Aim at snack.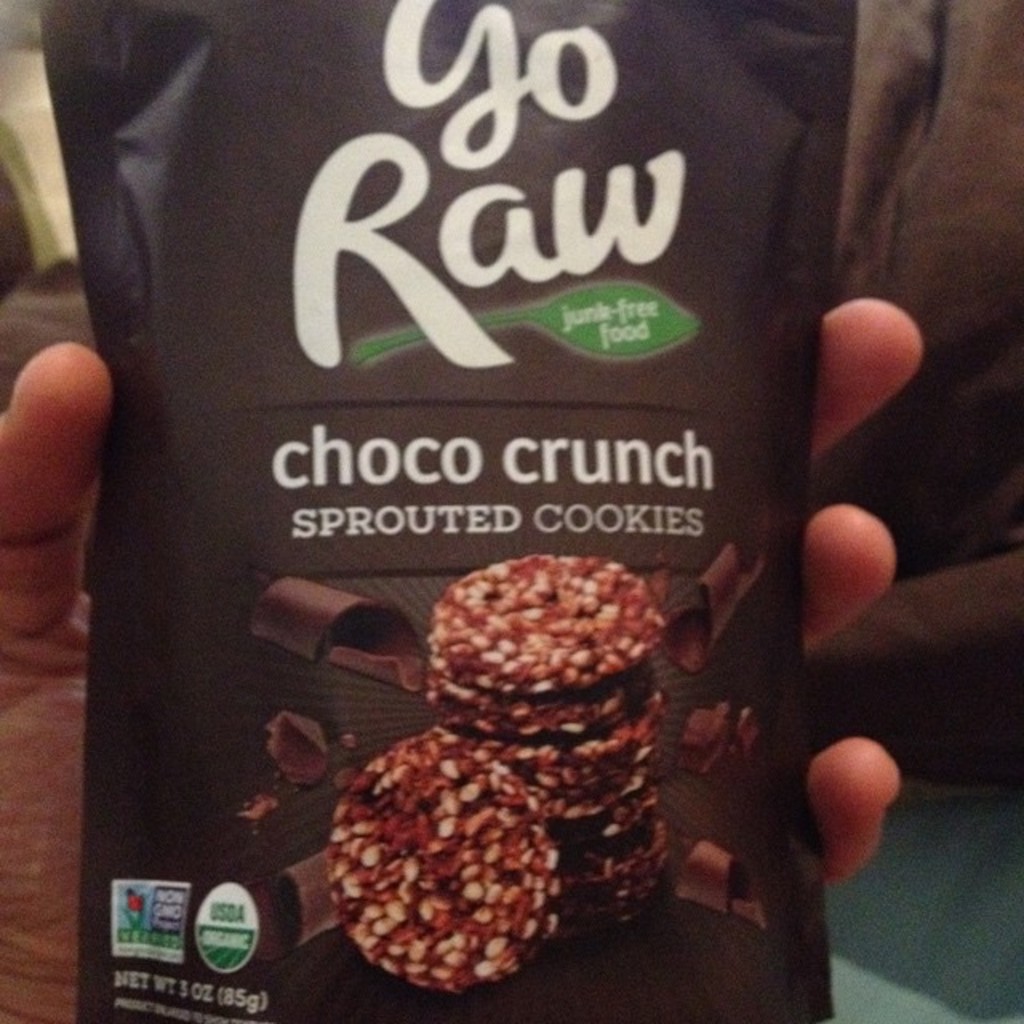
Aimed at [x1=320, y1=725, x2=555, y2=997].
